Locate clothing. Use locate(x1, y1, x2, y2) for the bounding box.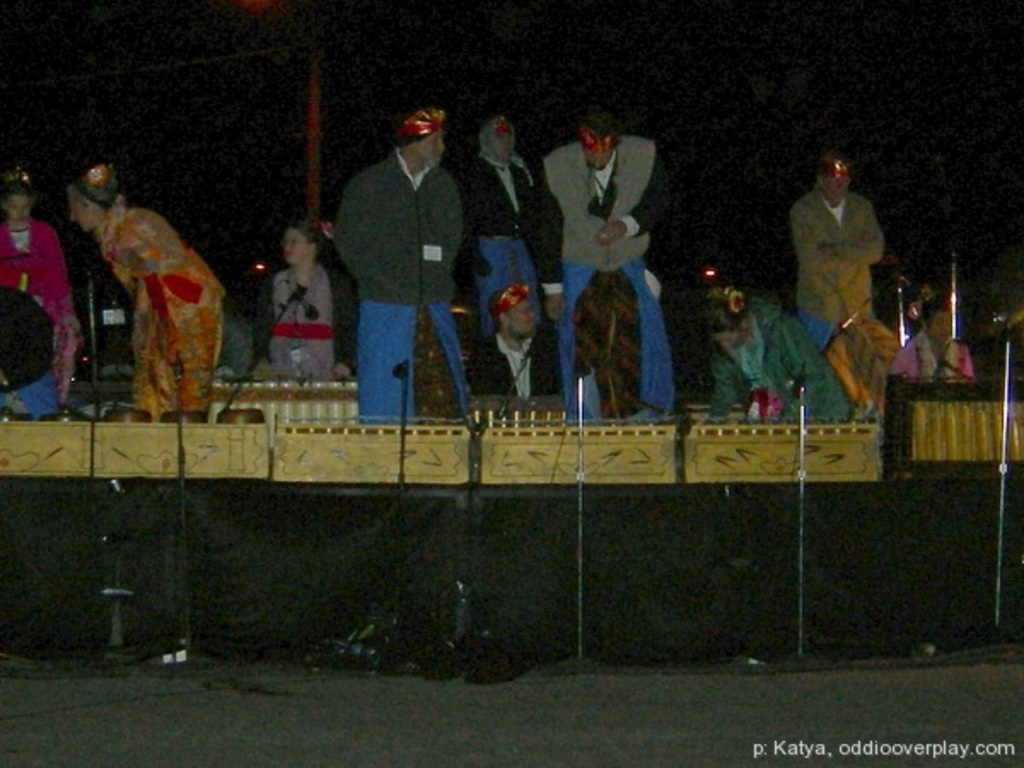
locate(905, 335, 969, 391).
